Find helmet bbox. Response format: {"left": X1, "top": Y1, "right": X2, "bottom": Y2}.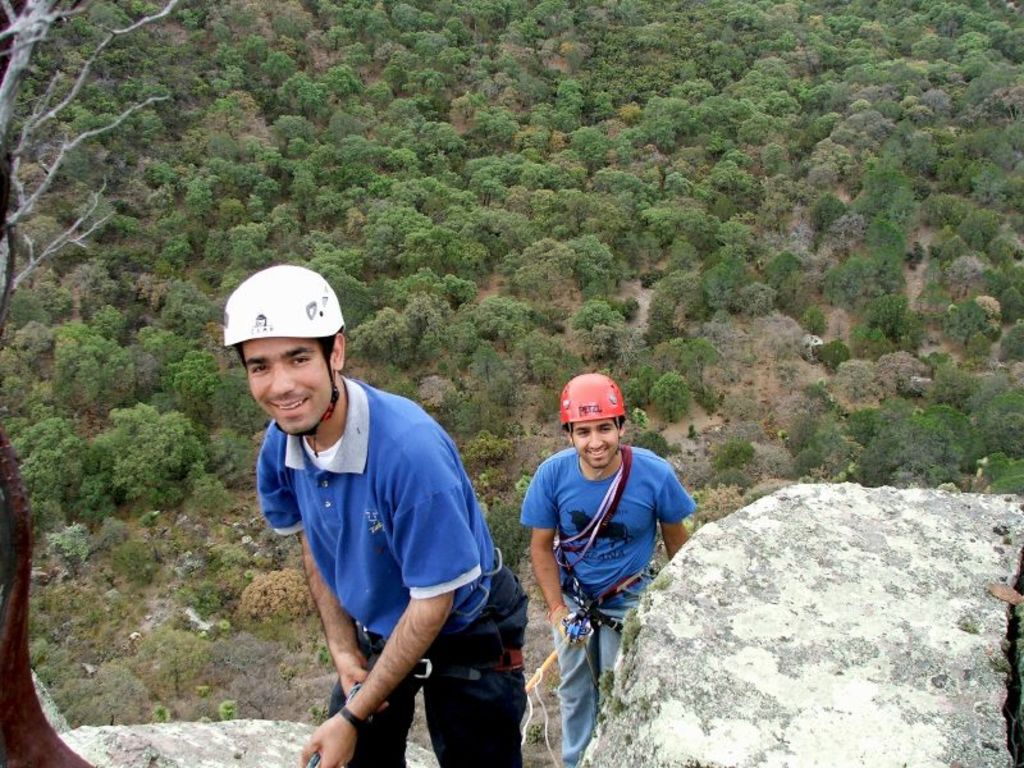
{"left": 221, "top": 268, "right": 346, "bottom": 440}.
